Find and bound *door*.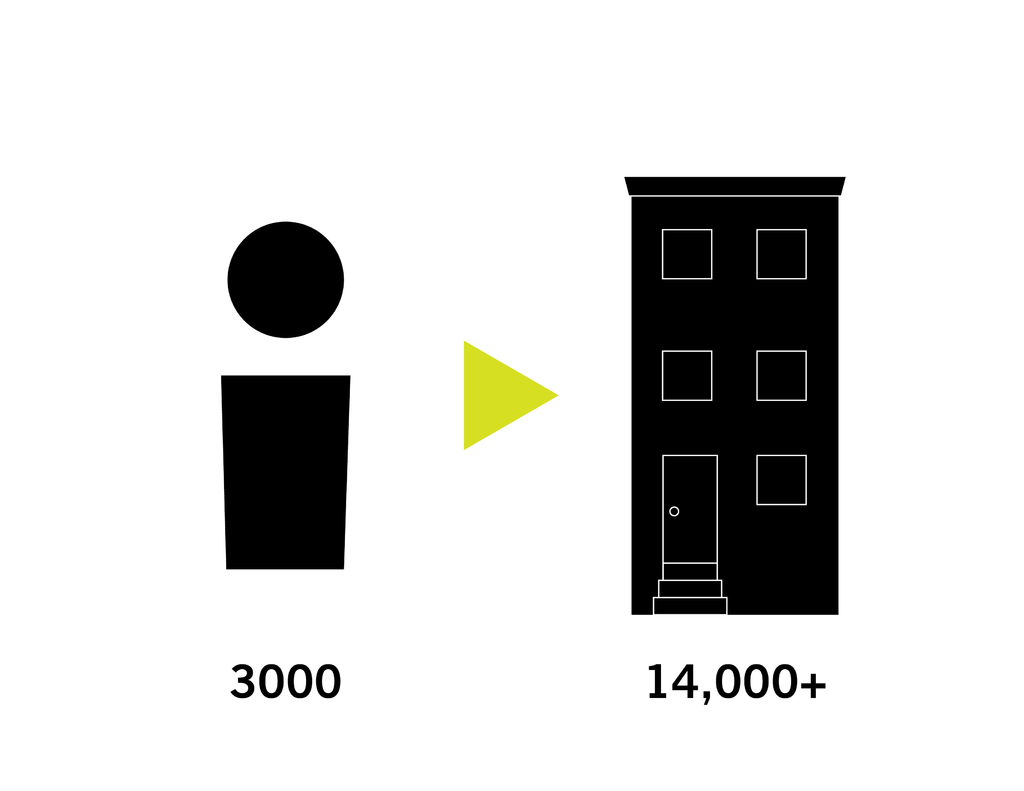
Bound: [x1=661, y1=455, x2=718, y2=564].
